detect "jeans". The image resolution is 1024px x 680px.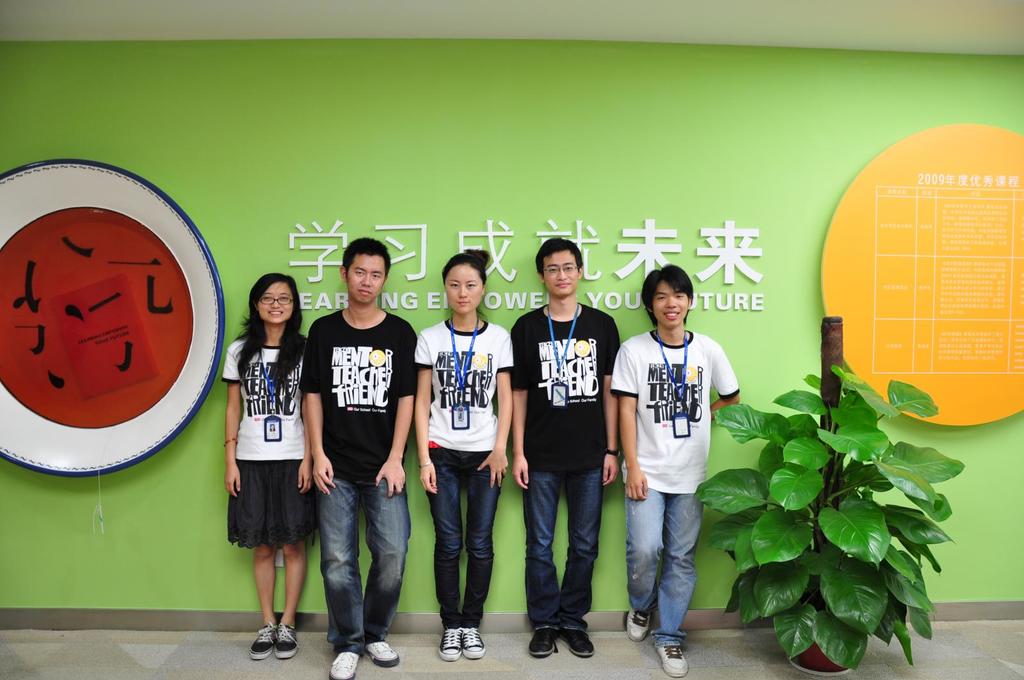
<region>627, 488, 704, 647</region>.
